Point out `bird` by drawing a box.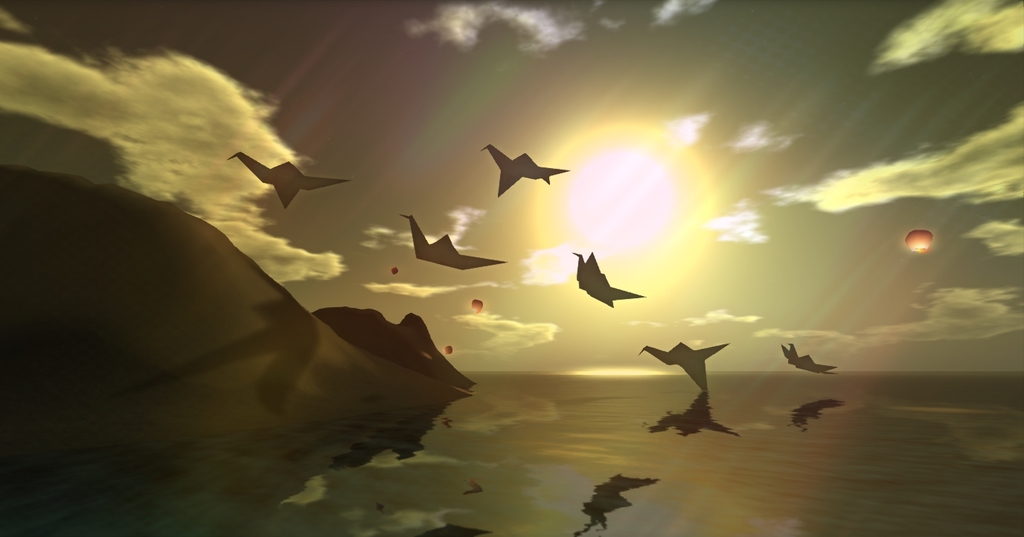
box(569, 248, 644, 312).
